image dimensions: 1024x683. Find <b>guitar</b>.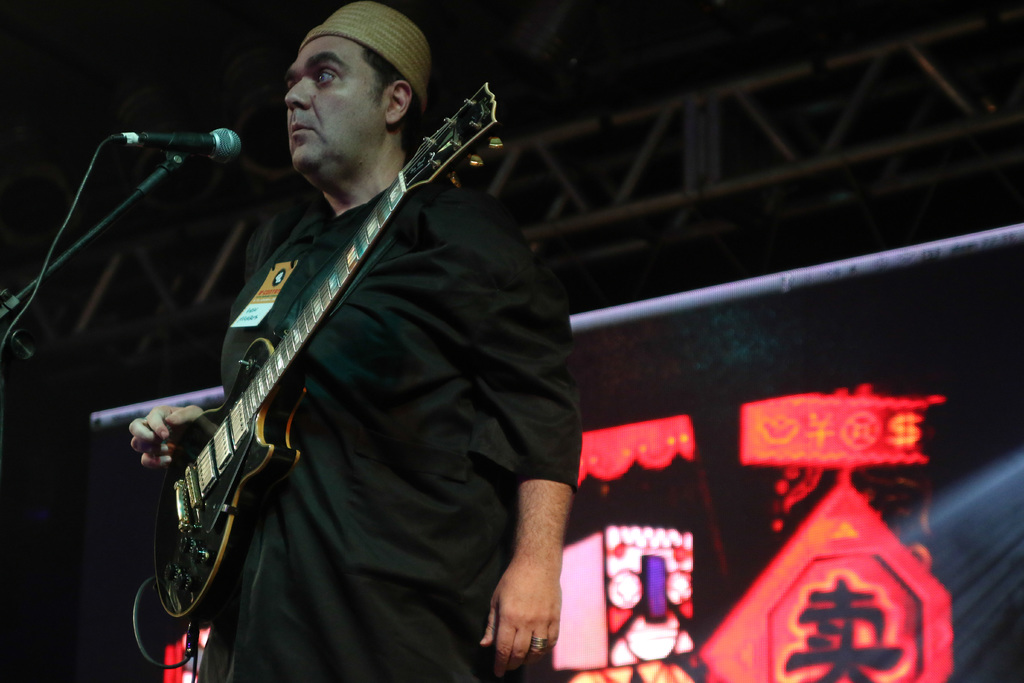
[139,81,501,631].
